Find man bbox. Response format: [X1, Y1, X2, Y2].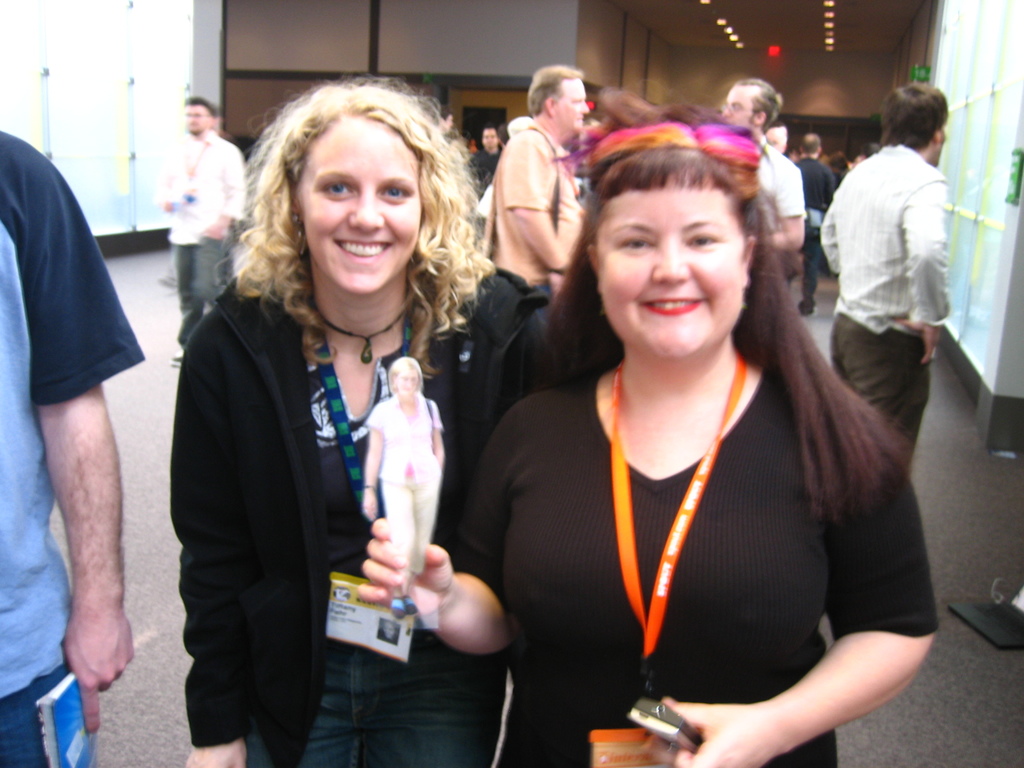
[719, 77, 797, 273].
